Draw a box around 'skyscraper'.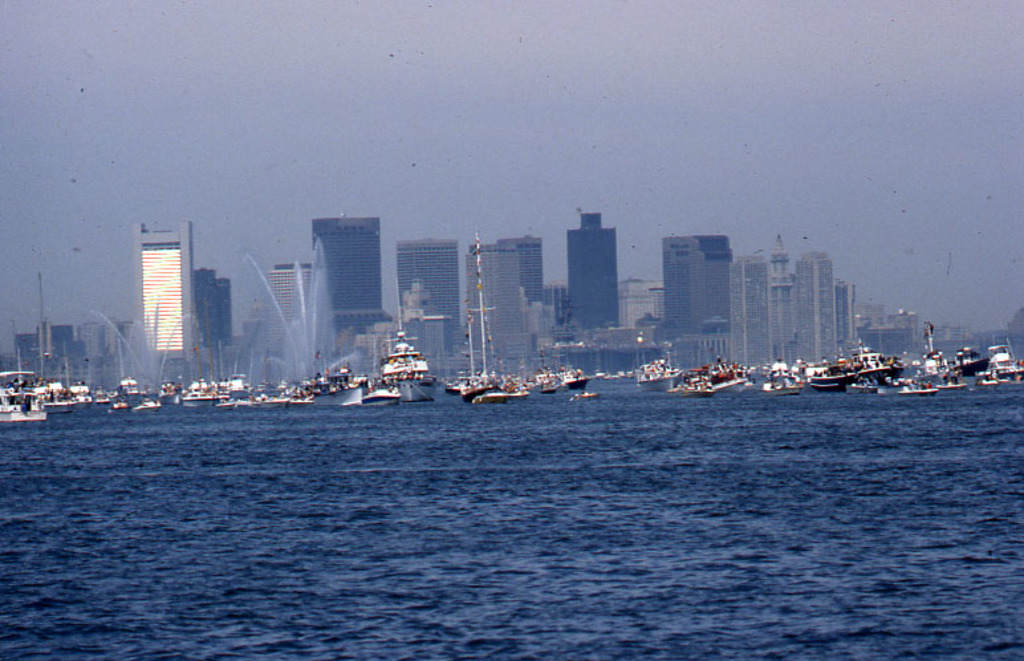
bbox=(730, 255, 773, 365).
